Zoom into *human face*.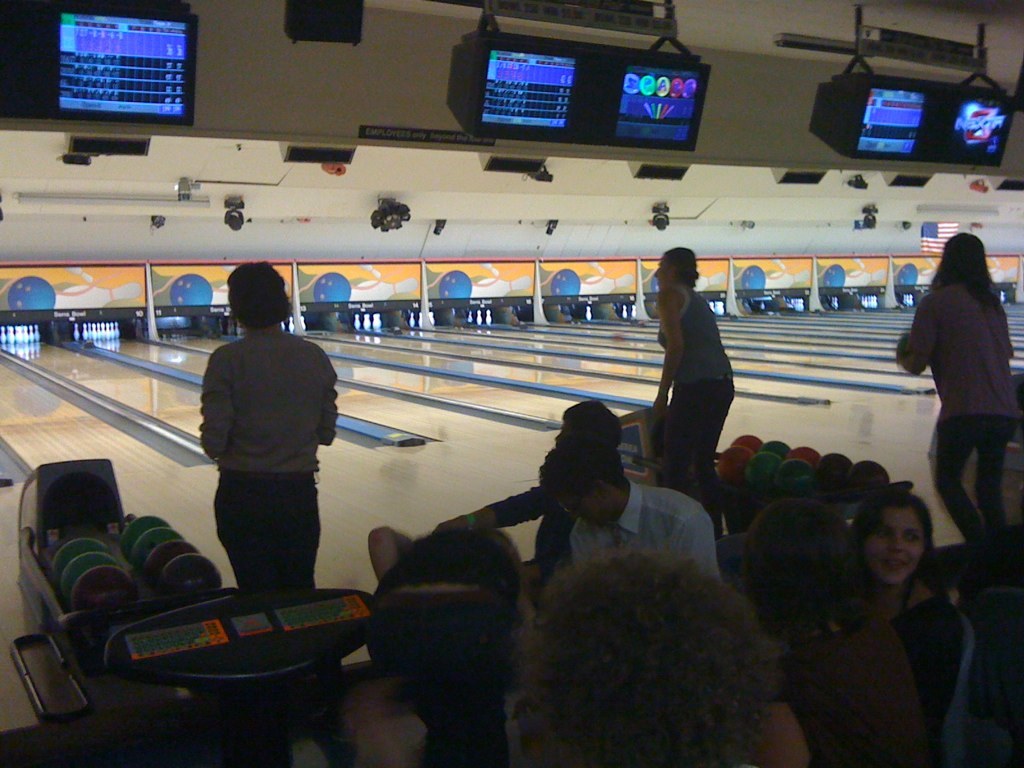
Zoom target: (left=868, top=507, right=924, bottom=591).
